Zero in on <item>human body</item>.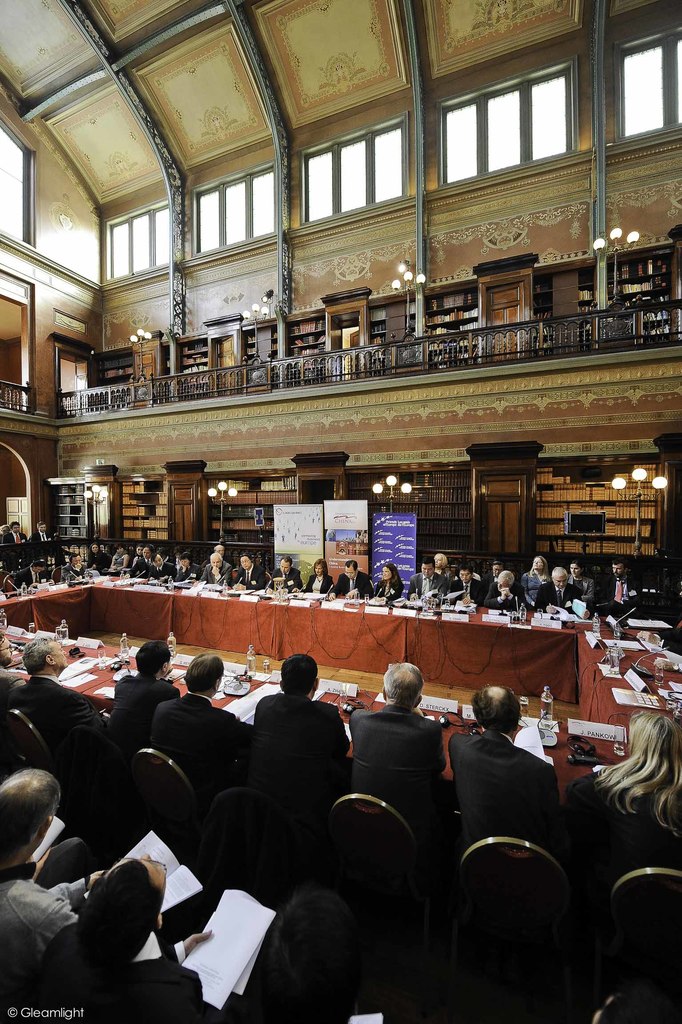
Zeroed in: left=152, top=655, right=238, bottom=797.
